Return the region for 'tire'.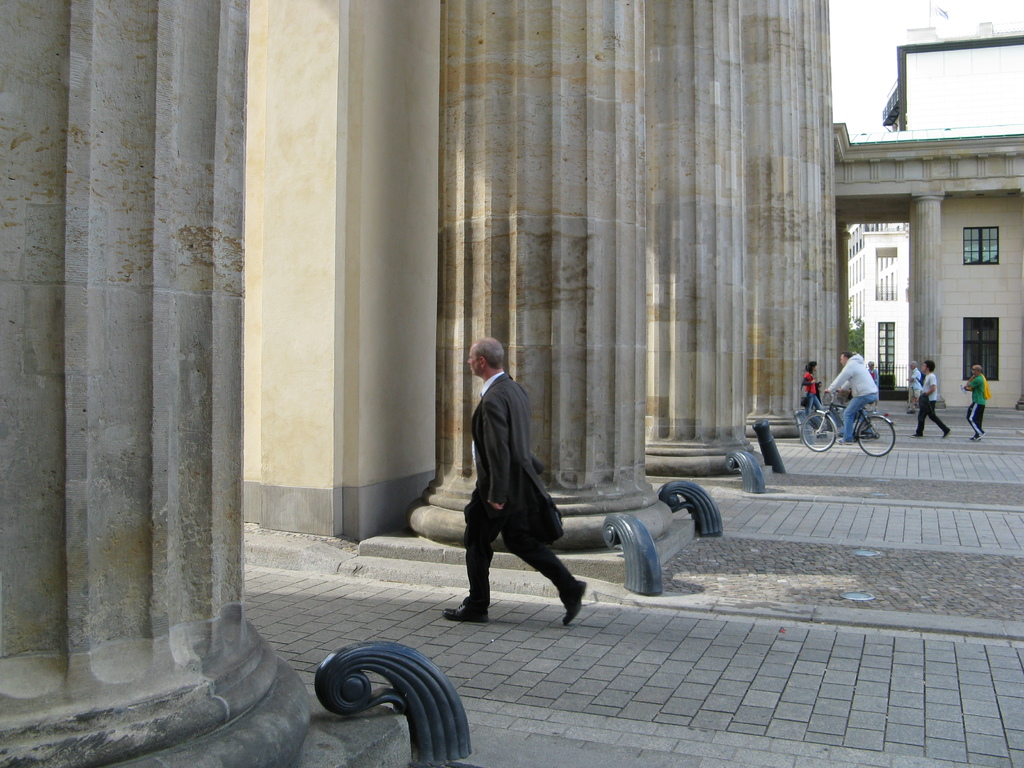
<bbox>800, 412, 836, 452</bbox>.
